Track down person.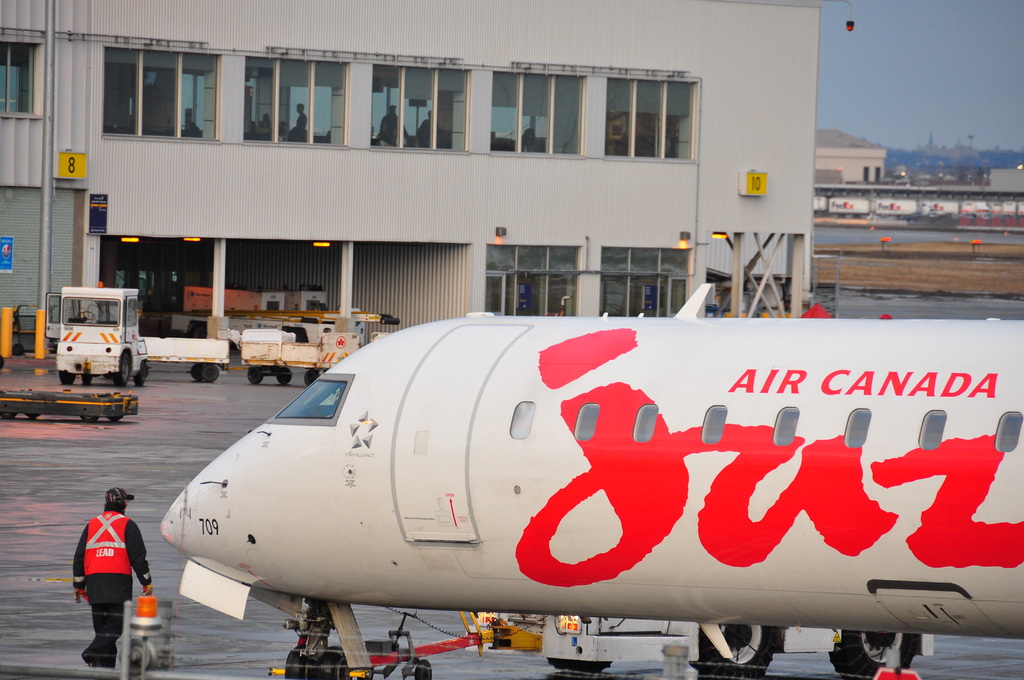
Tracked to bbox=[63, 487, 161, 674].
